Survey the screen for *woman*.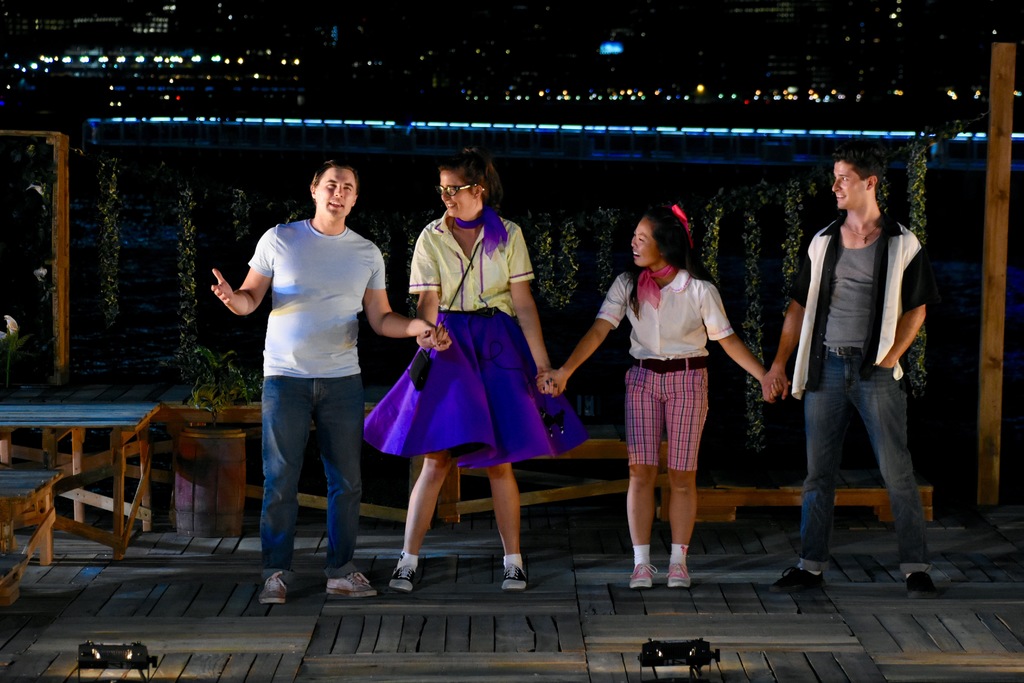
Survey found: 371/164/563/572.
